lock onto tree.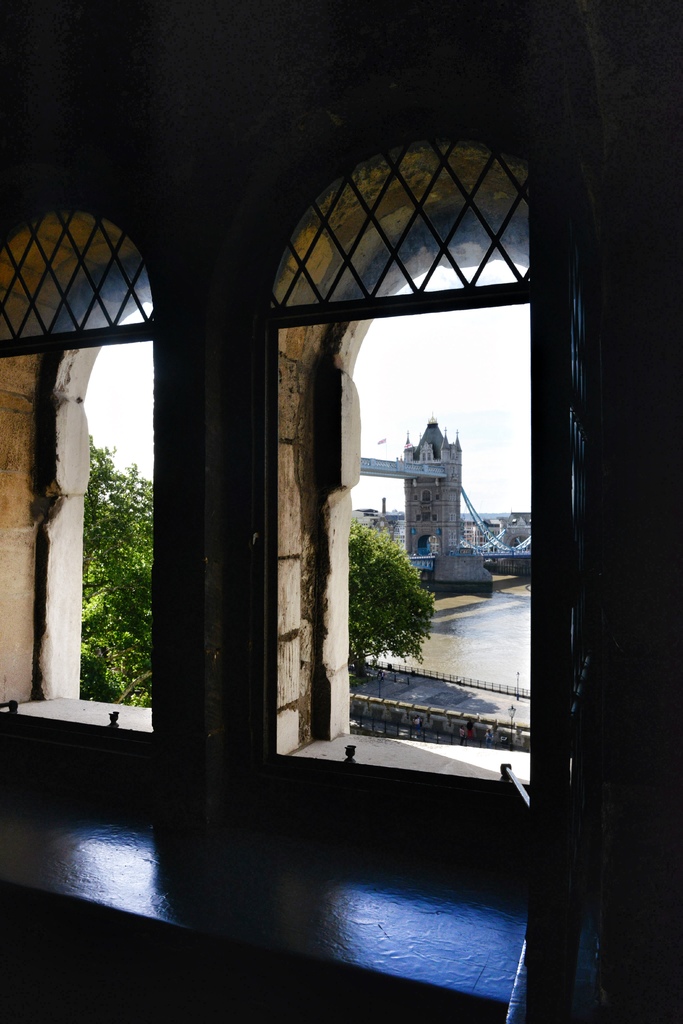
Locked: Rect(321, 513, 435, 681).
